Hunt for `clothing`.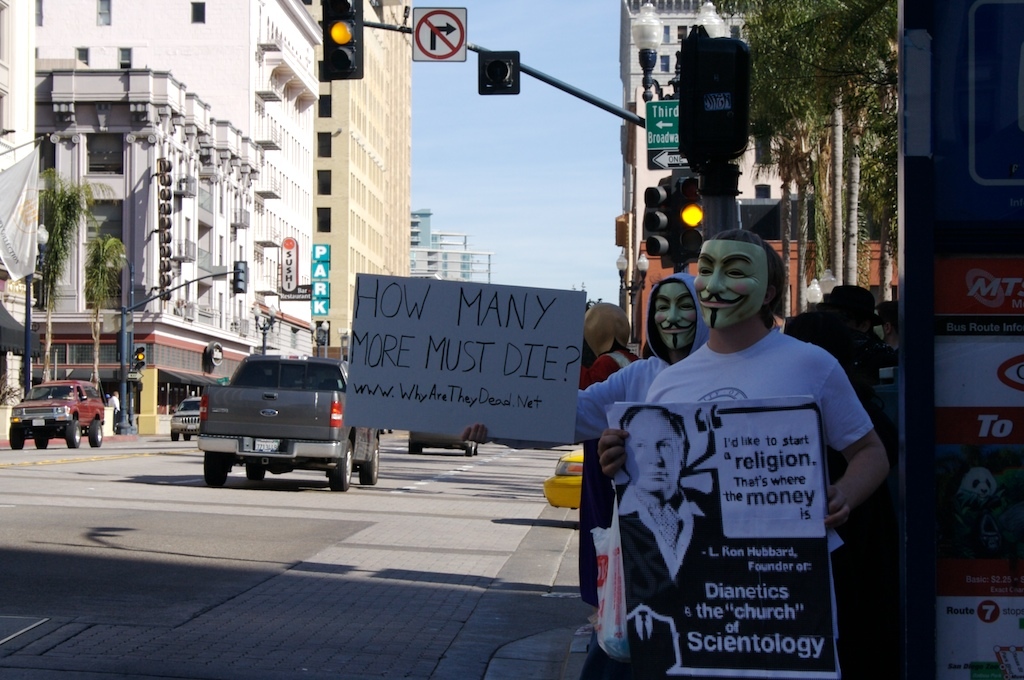
Hunted down at {"x1": 482, "y1": 271, "x2": 706, "y2": 447}.
